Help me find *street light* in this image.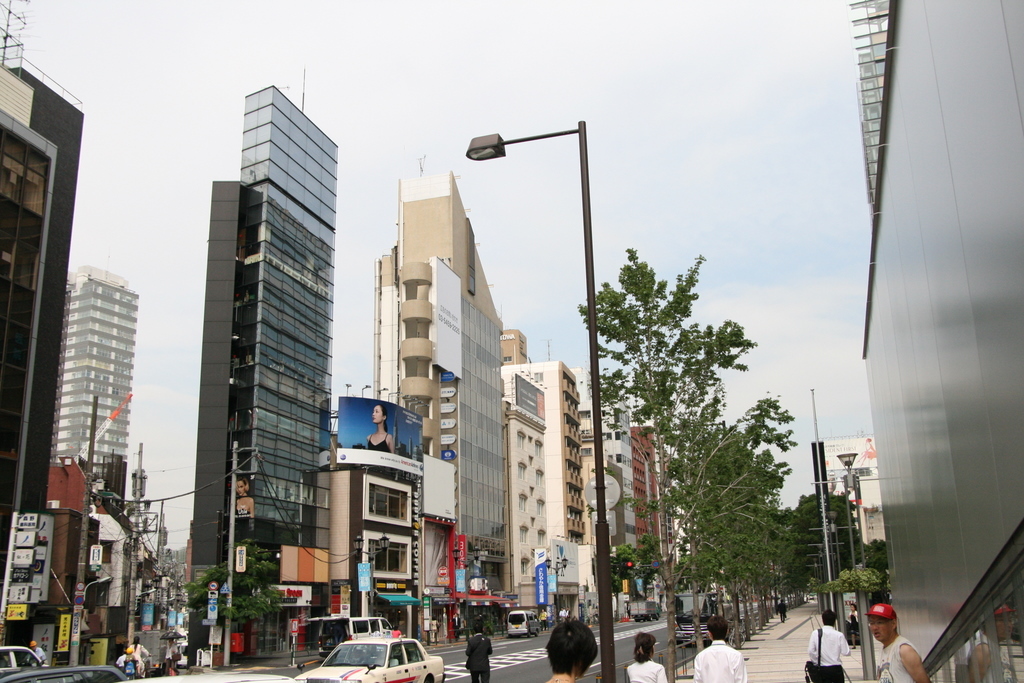
Found it: <box>459,89,617,543</box>.
